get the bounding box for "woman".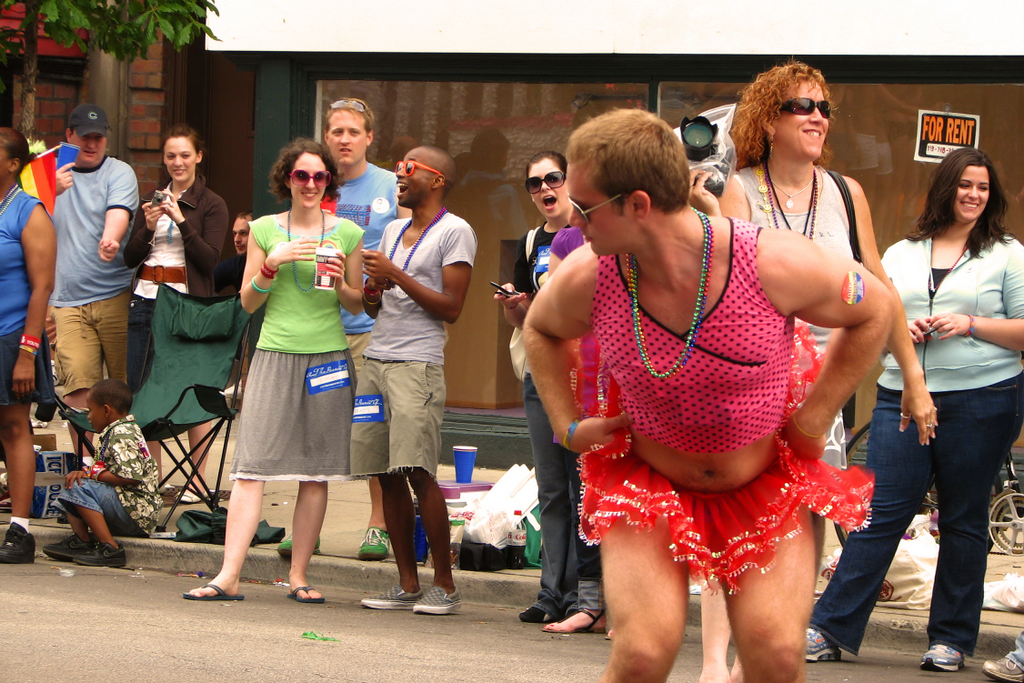
<bbox>119, 124, 236, 487</bbox>.
